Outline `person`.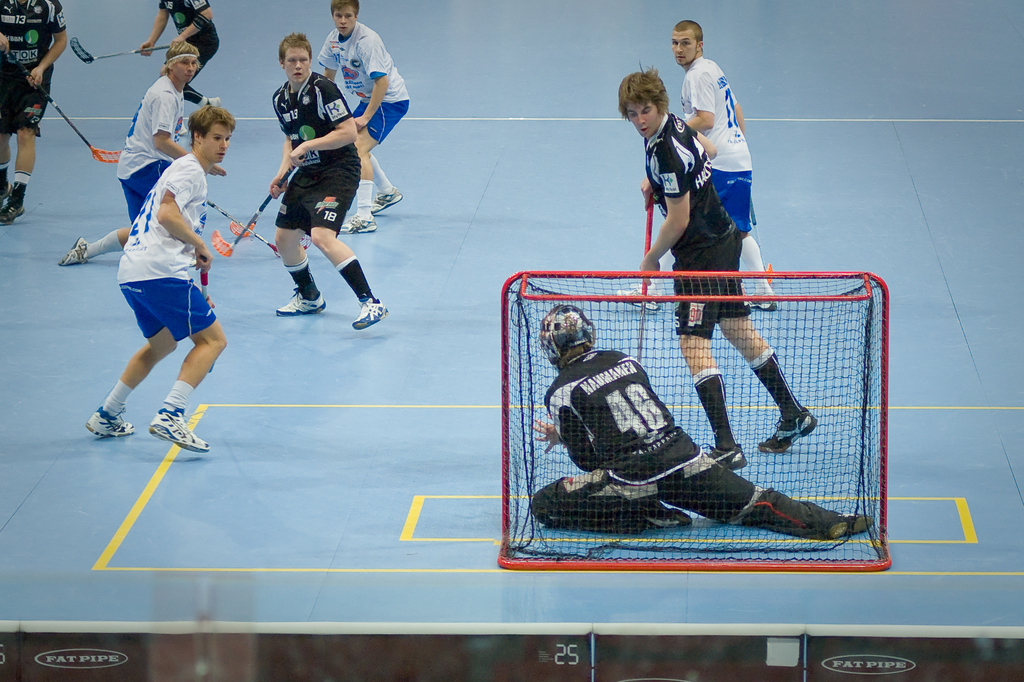
Outline: select_region(268, 35, 387, 328).
